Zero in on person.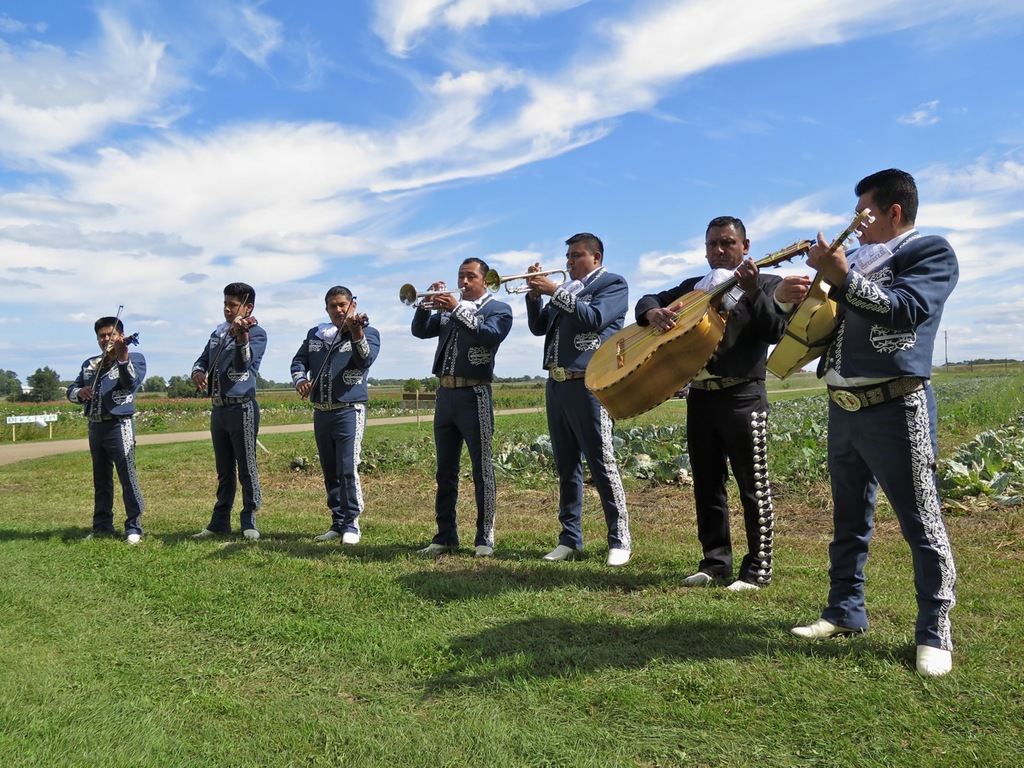
Zeroed in: [631,222,813,586].
